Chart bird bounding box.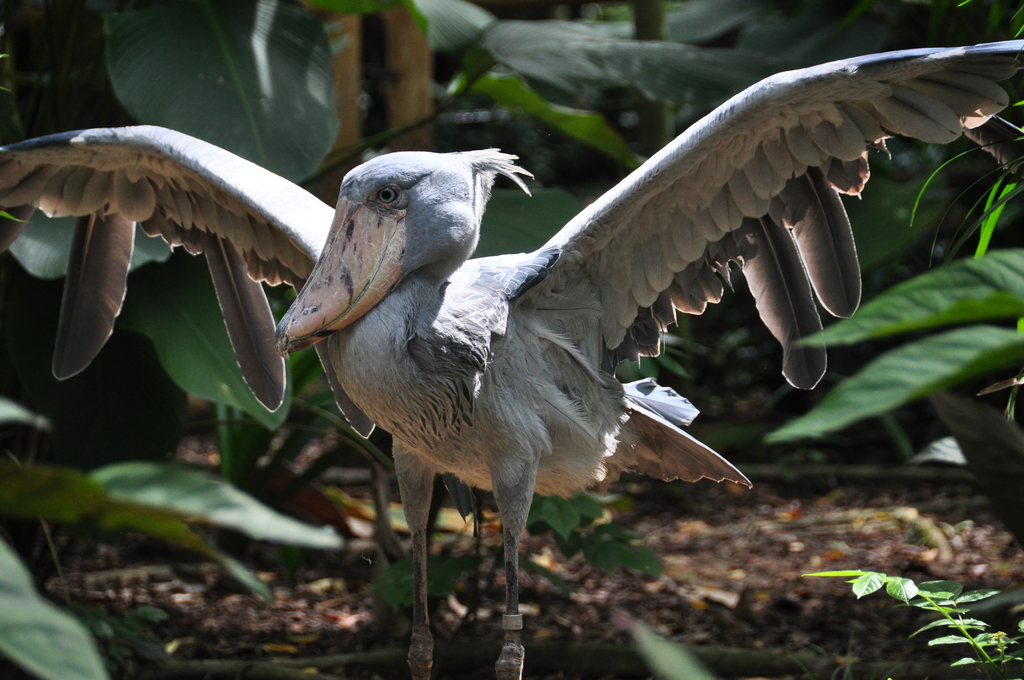
Charted: [0,36,1023,679].
